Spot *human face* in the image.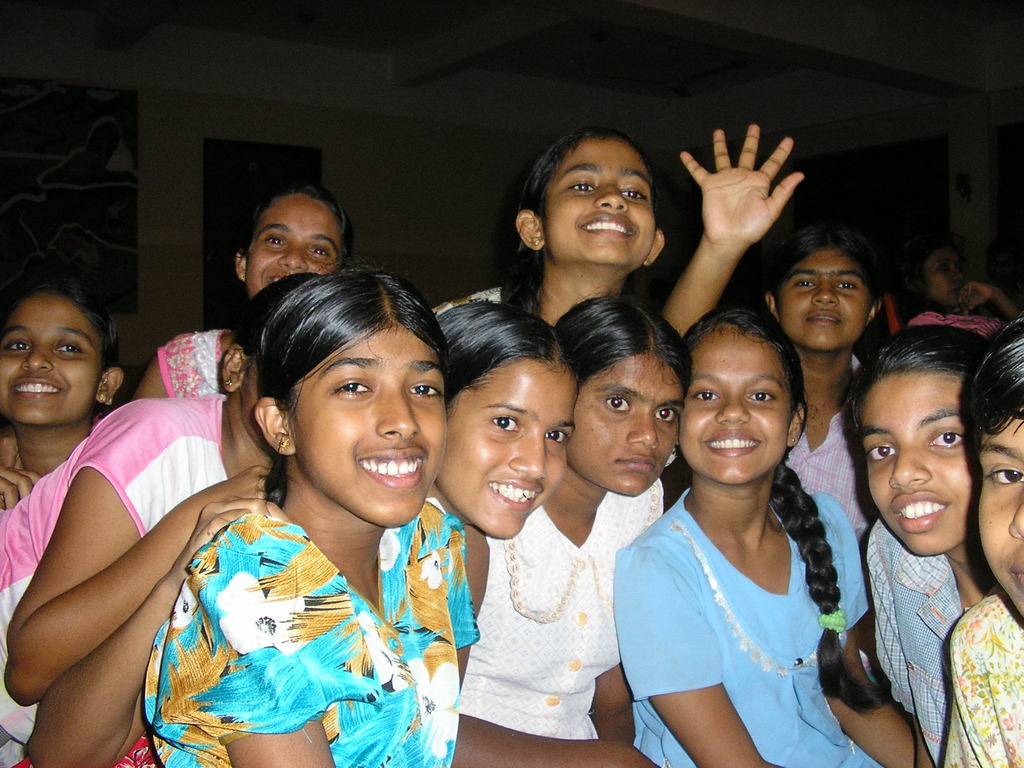
*human face* found at <box>678,328,793,486</box>.
